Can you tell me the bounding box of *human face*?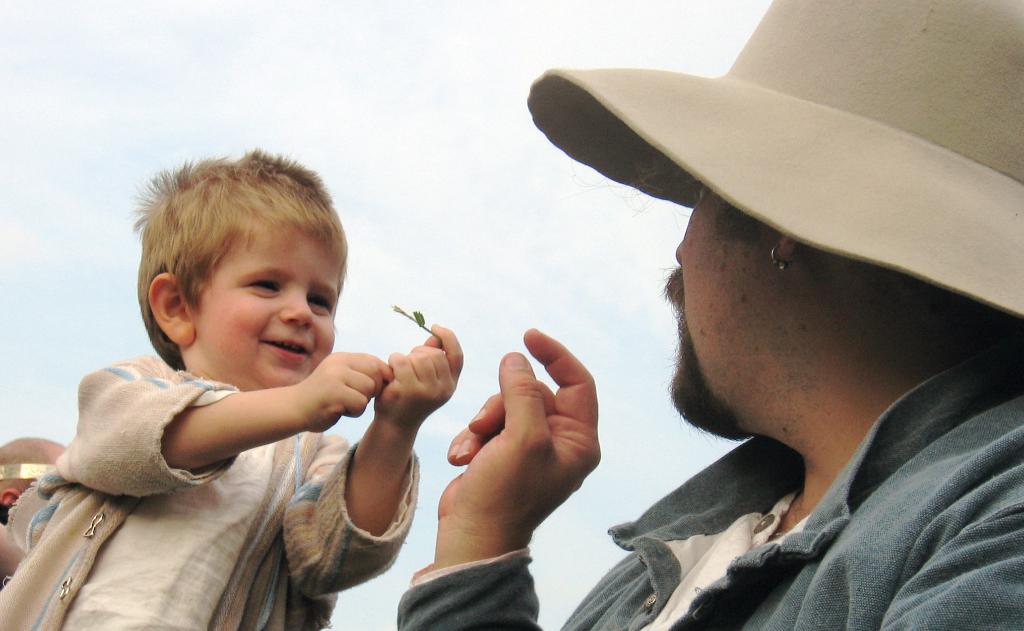
region(668, 177, 785, 439).
